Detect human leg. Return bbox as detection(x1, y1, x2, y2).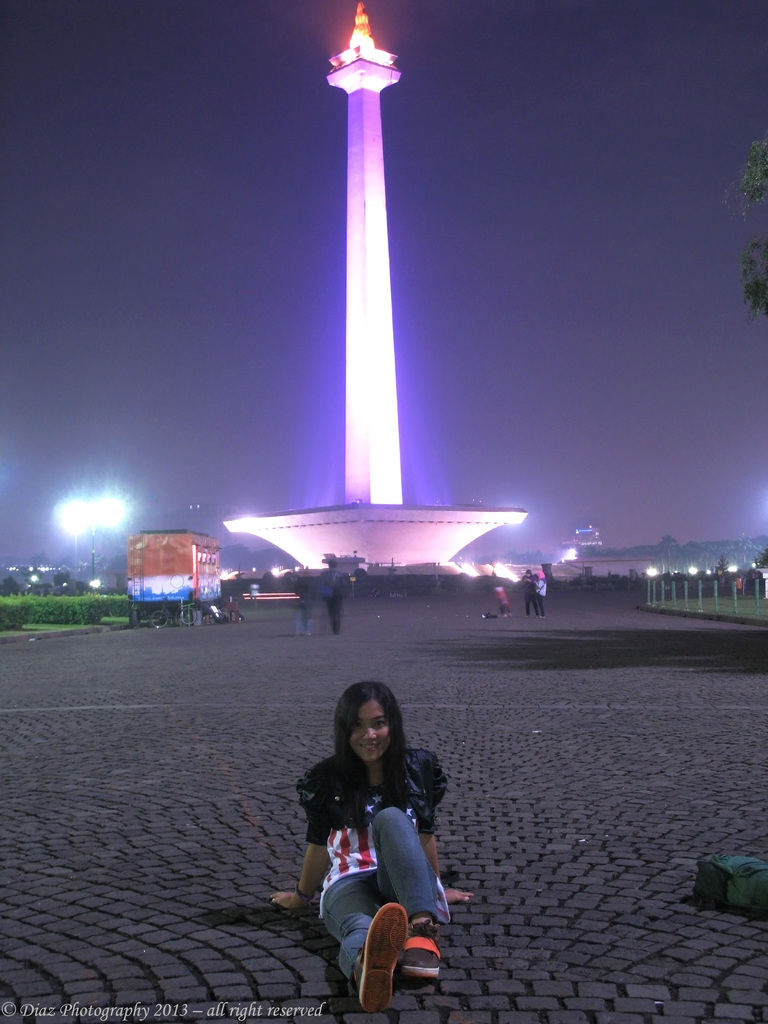
detection(375, 804, 459, 986).
